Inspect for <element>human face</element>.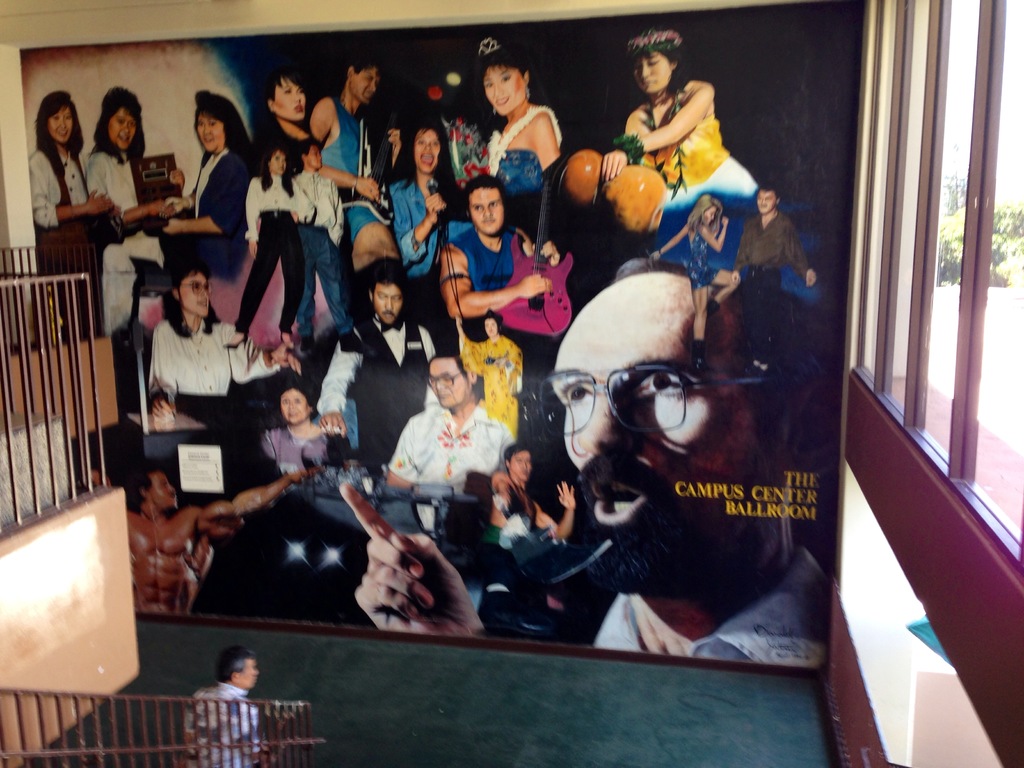
Inspection: BBox(511, 450, 530, 483).
